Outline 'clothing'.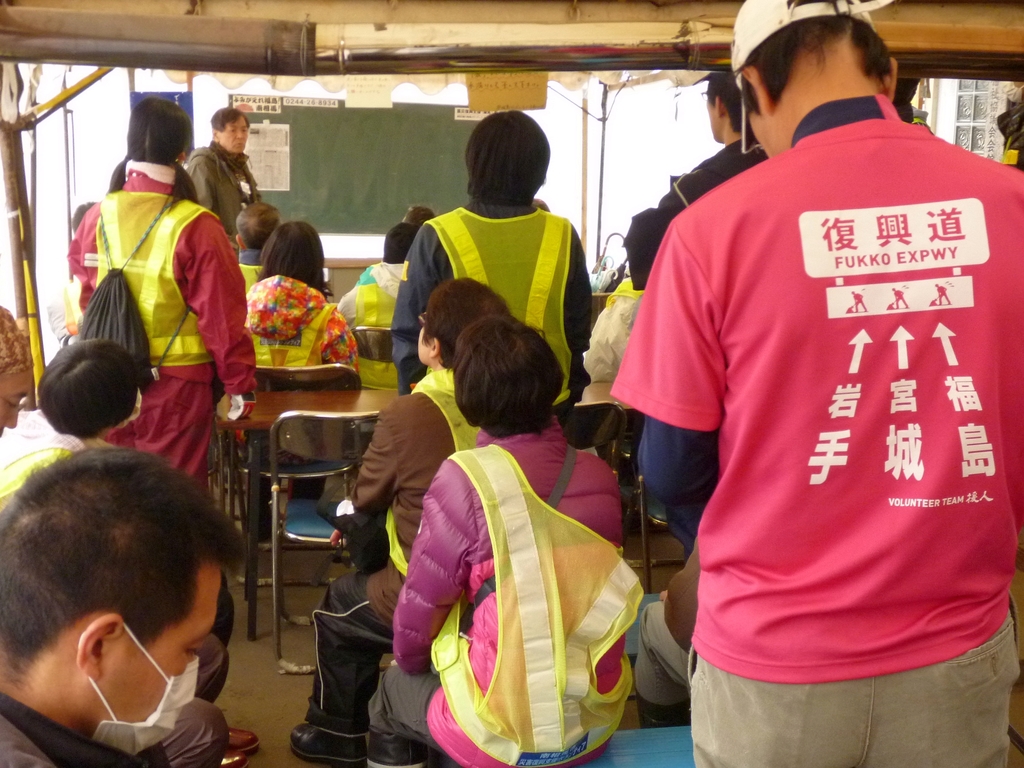
Outline: x1=637 y1=91 x2=1007 y2=732.
